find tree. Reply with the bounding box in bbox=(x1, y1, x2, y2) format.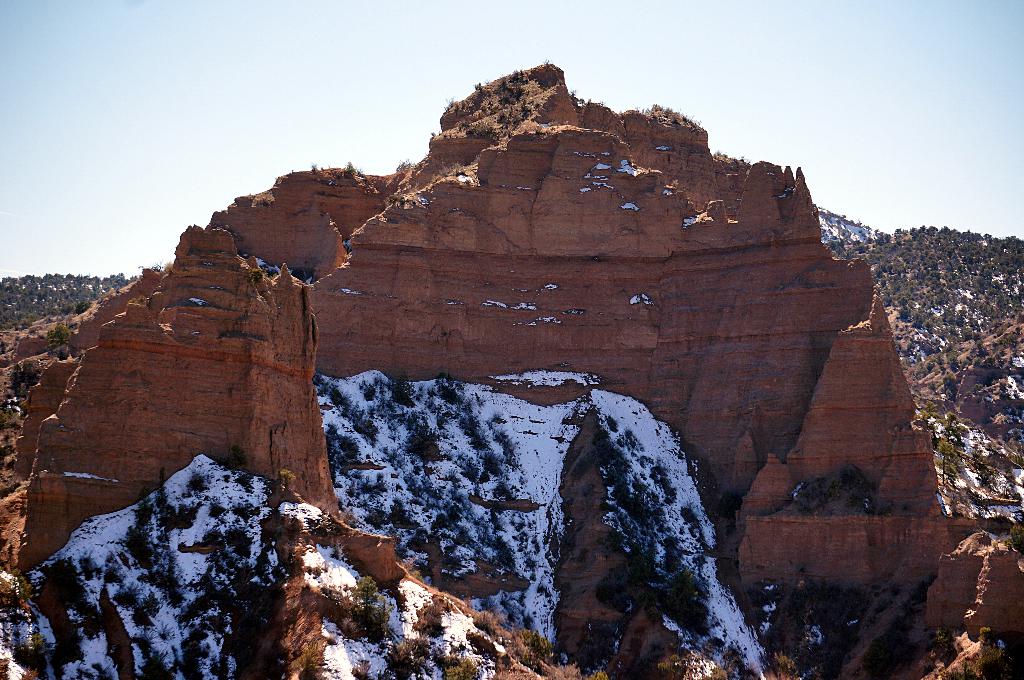
bbox=(392, 368, 410, 407).
